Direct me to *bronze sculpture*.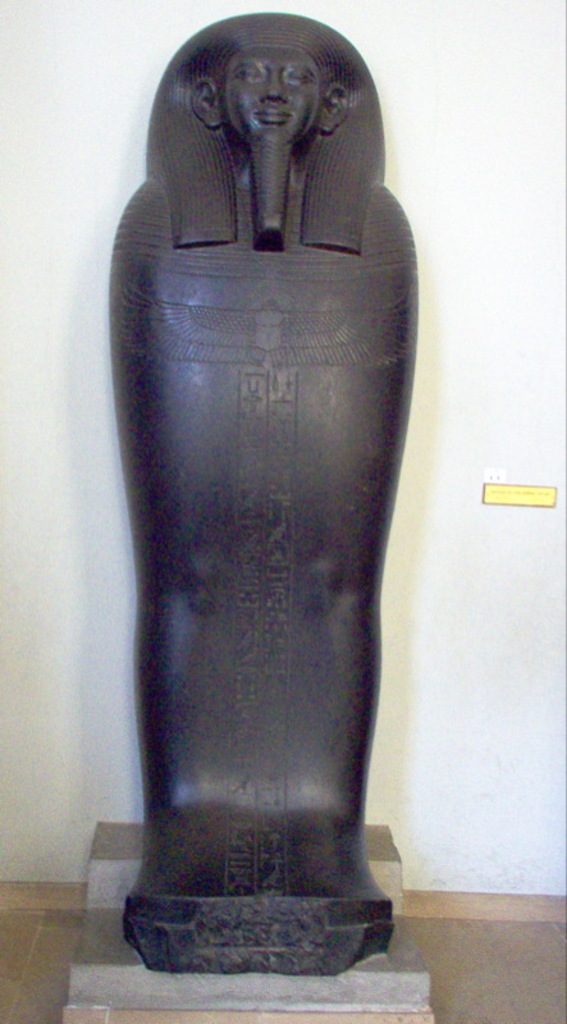
Direction: [x1=90, y1=0, x2=433, y2=963].
